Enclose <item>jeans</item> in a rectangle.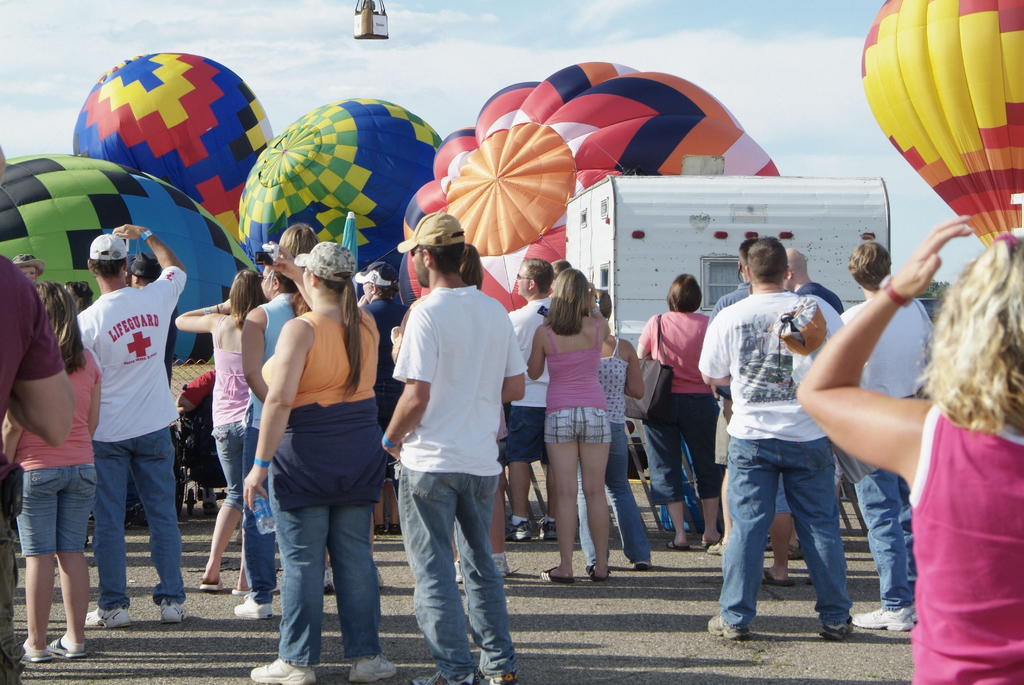
box=[573, 423, 657, 562].
